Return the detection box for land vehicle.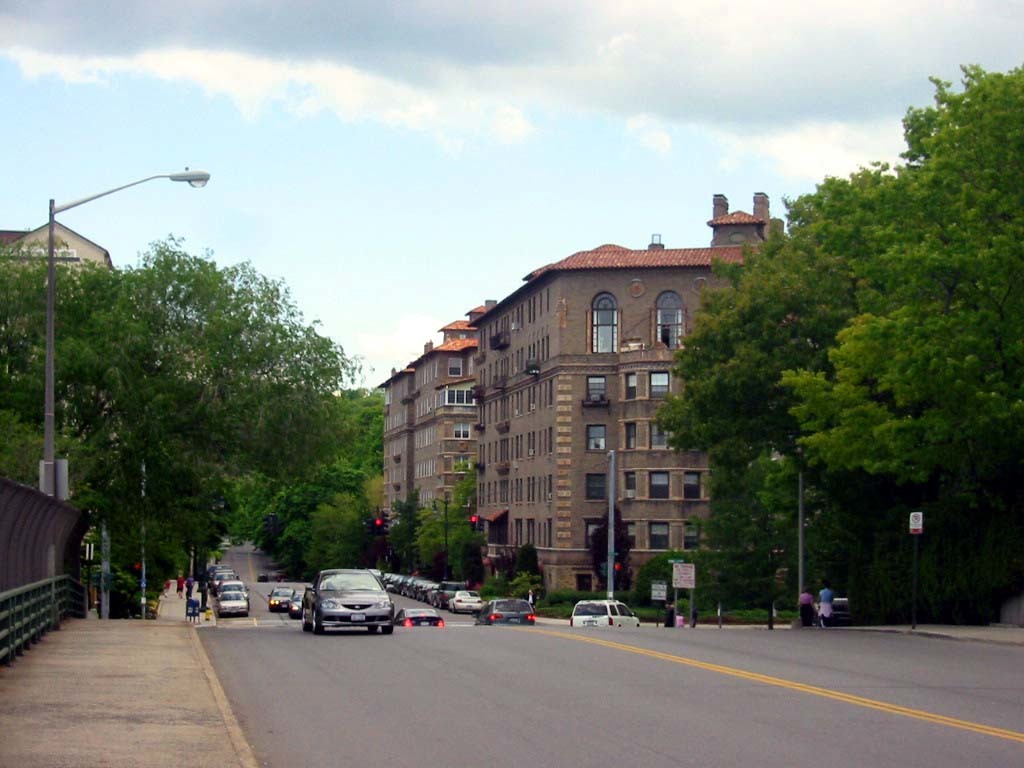
rect(254, 563, 293, 587).
